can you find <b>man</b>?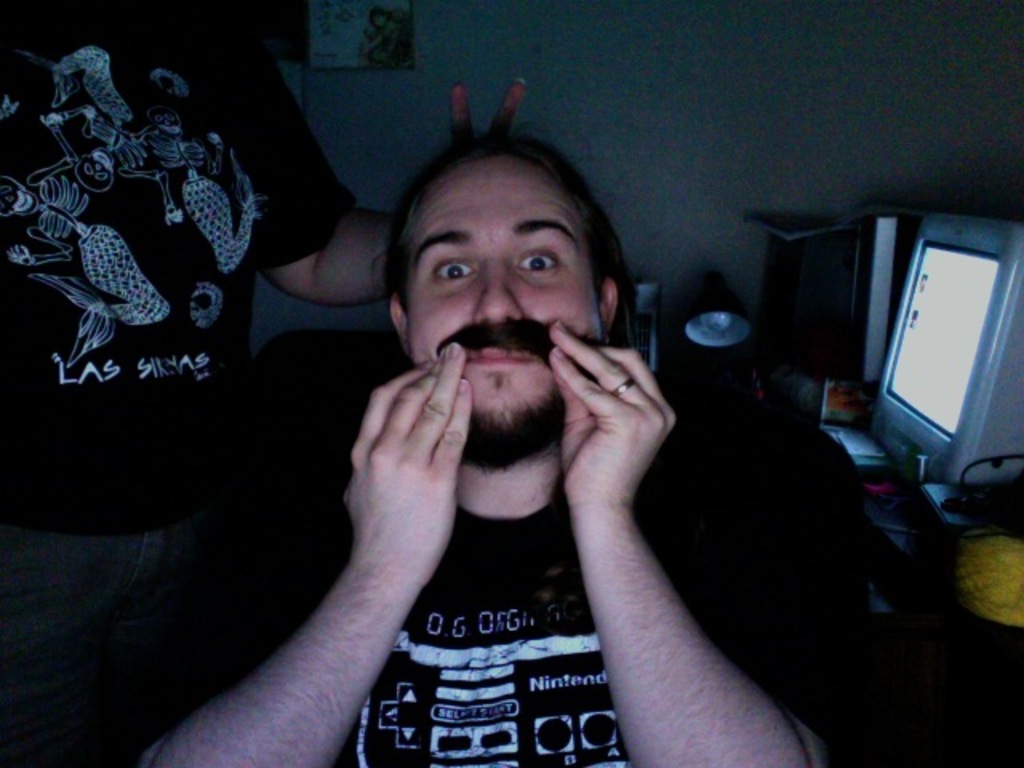
Yes, bounding box: [0, 0, 523, 766].
